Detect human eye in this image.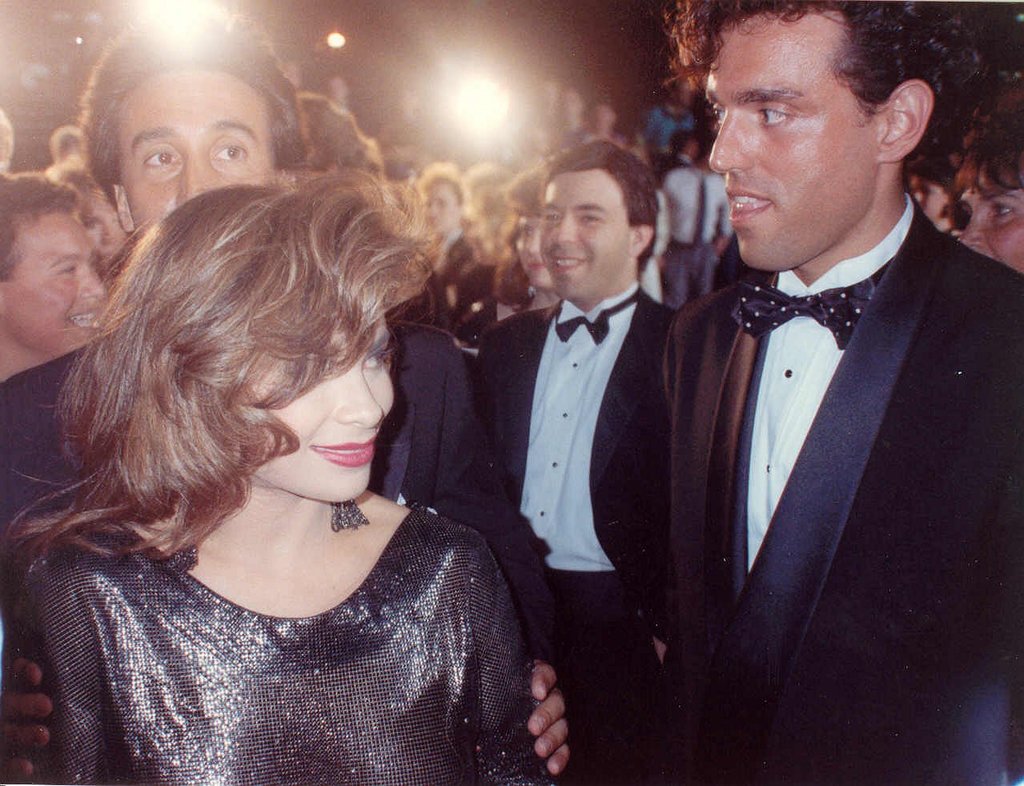
Detection: pyautogui.locateOnScreen(991, 197, 1022, 225).
